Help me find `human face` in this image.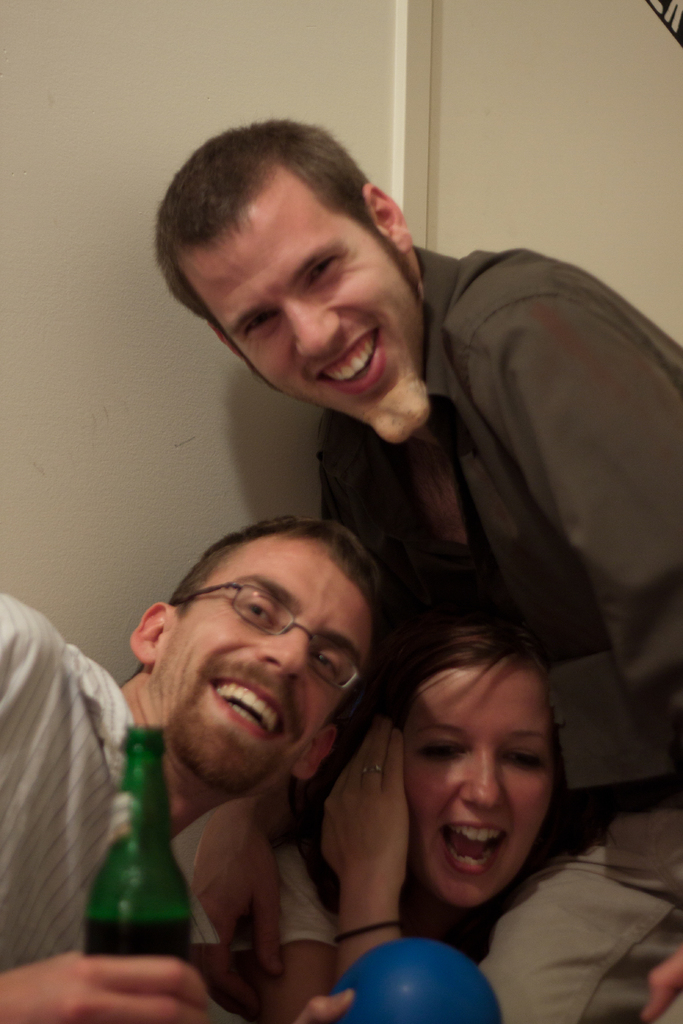
Found it: select_region(174, 154, 430, 447).
